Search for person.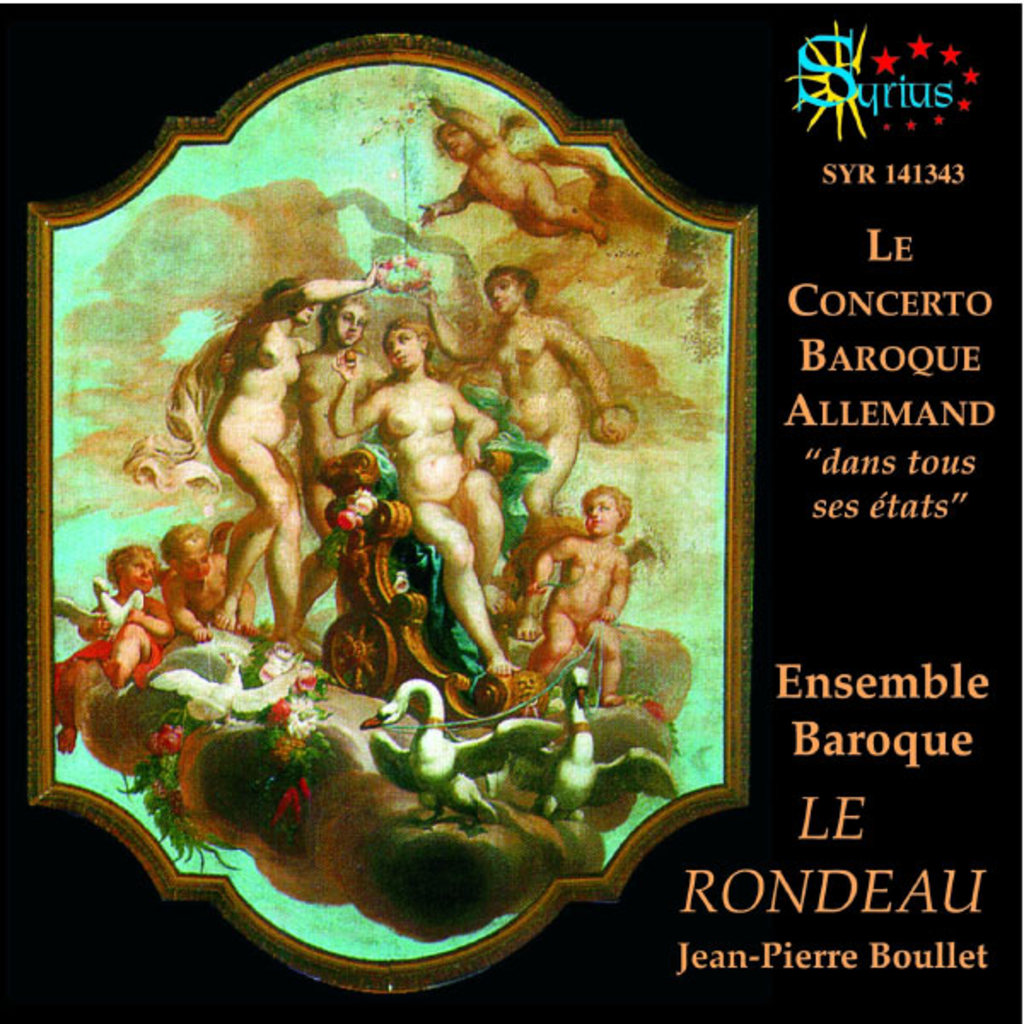
Found at 498, 459, 631, 742.
